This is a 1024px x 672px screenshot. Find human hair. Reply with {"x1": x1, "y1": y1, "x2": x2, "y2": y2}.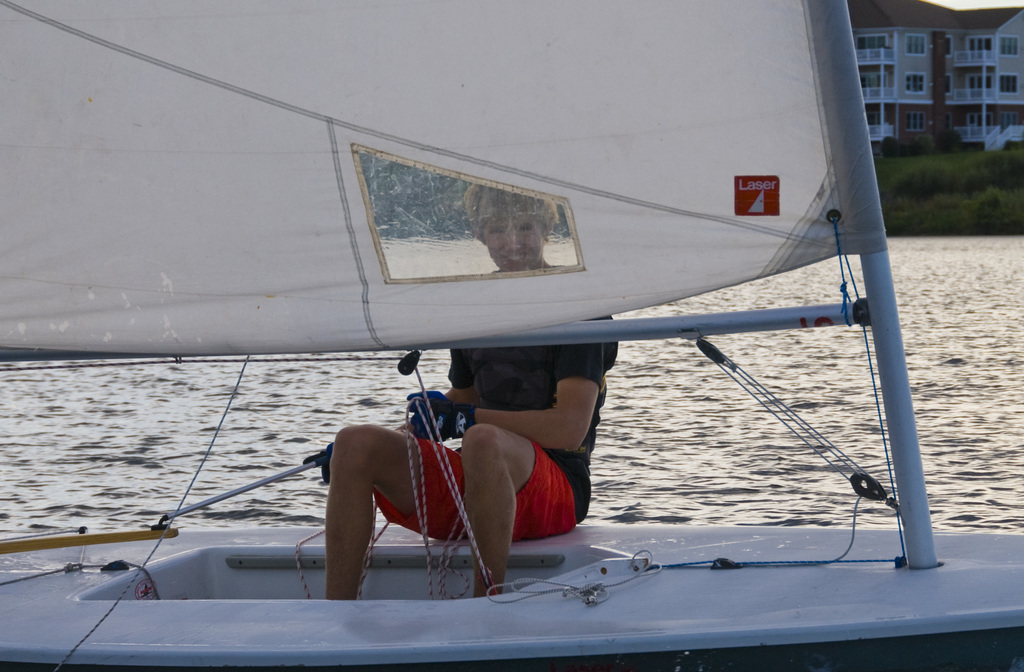
{"x1": 461, "y1": 182, "x2": 559, "y2": 242}.
